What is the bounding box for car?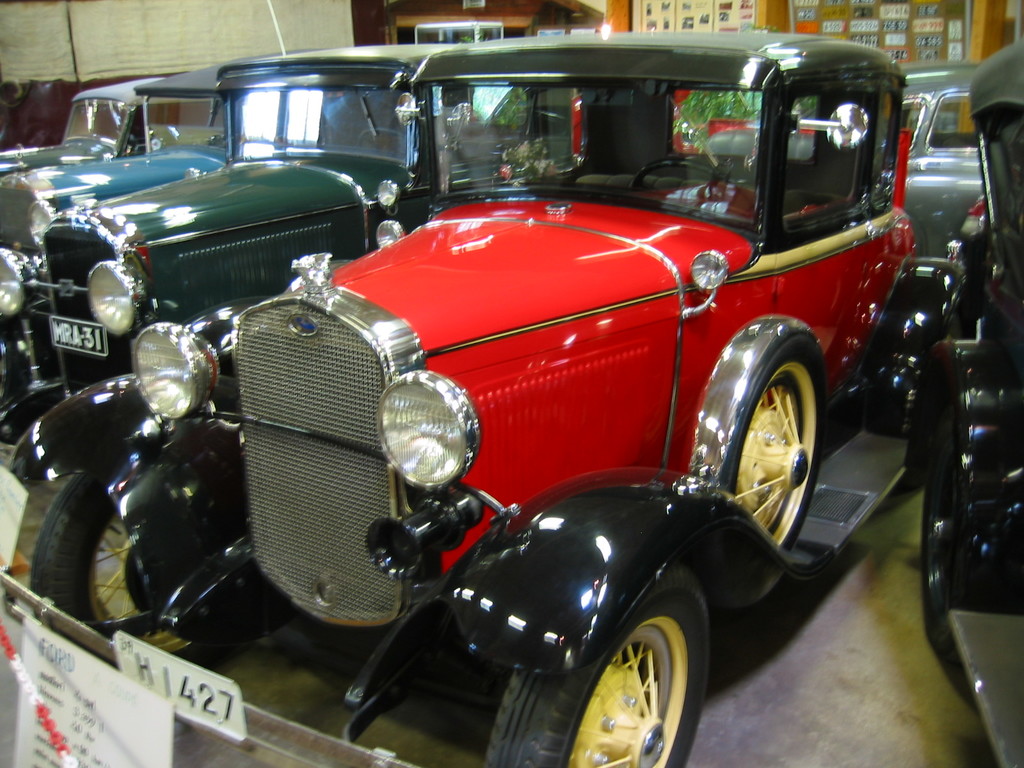
(left=67, top=19, right=941, bottom=767).
